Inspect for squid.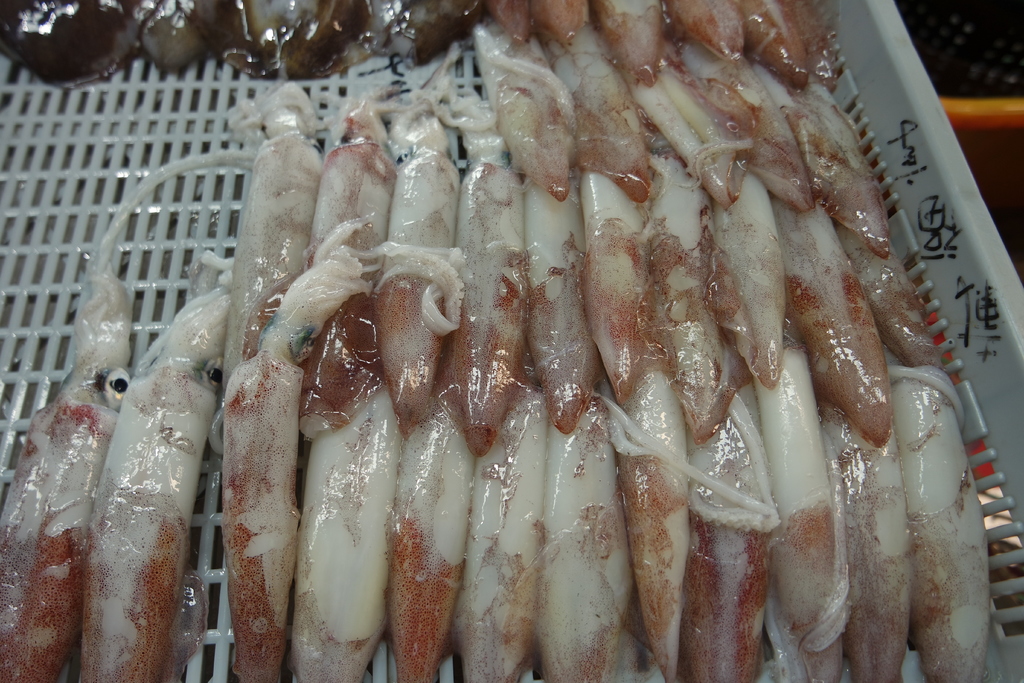
Inspection: Rect(739, 0, 833, 93).
